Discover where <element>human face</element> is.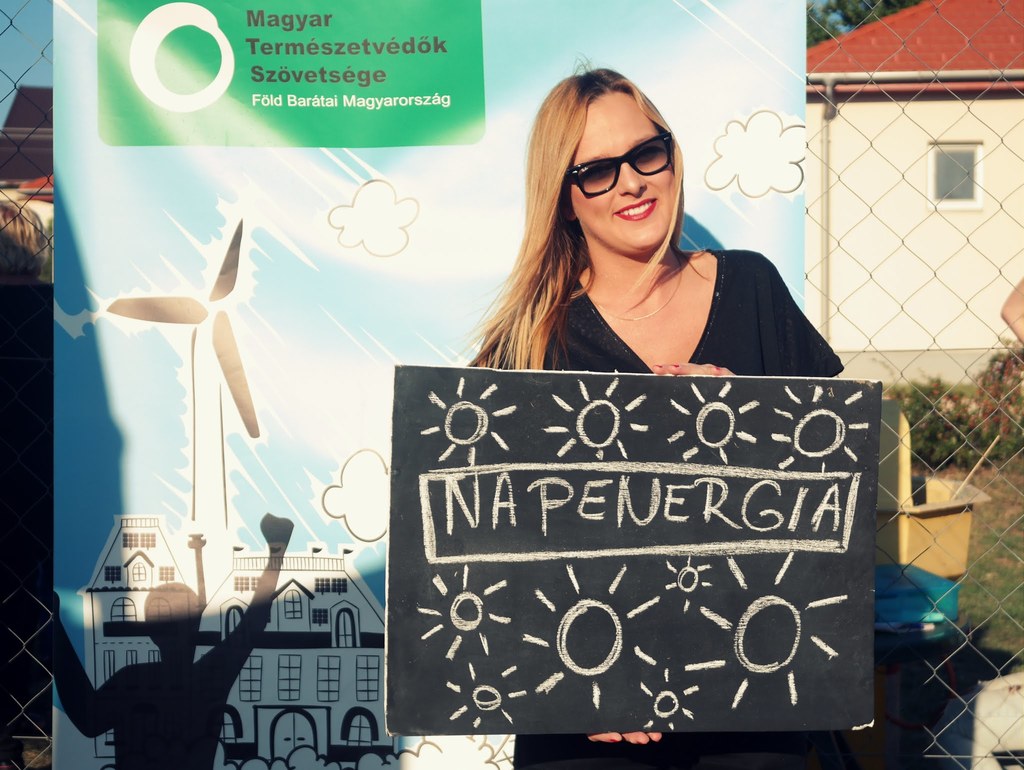
Discovered at box=[566, 89, 671, 249].
